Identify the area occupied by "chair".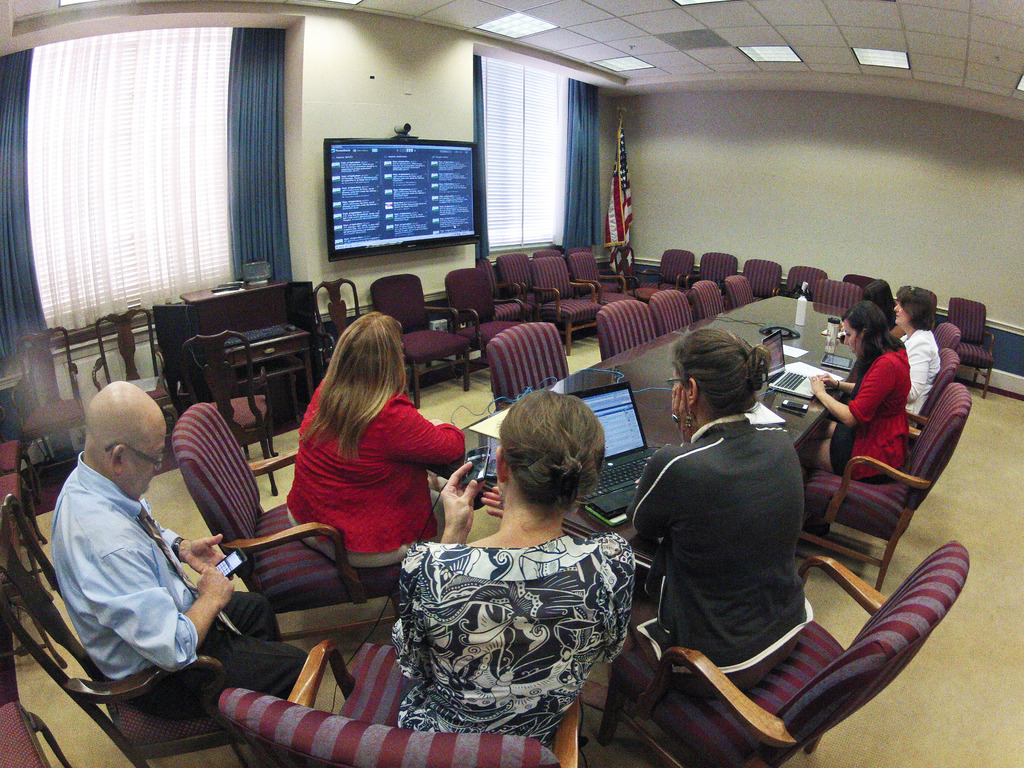
Area: 790:371:955:609.
